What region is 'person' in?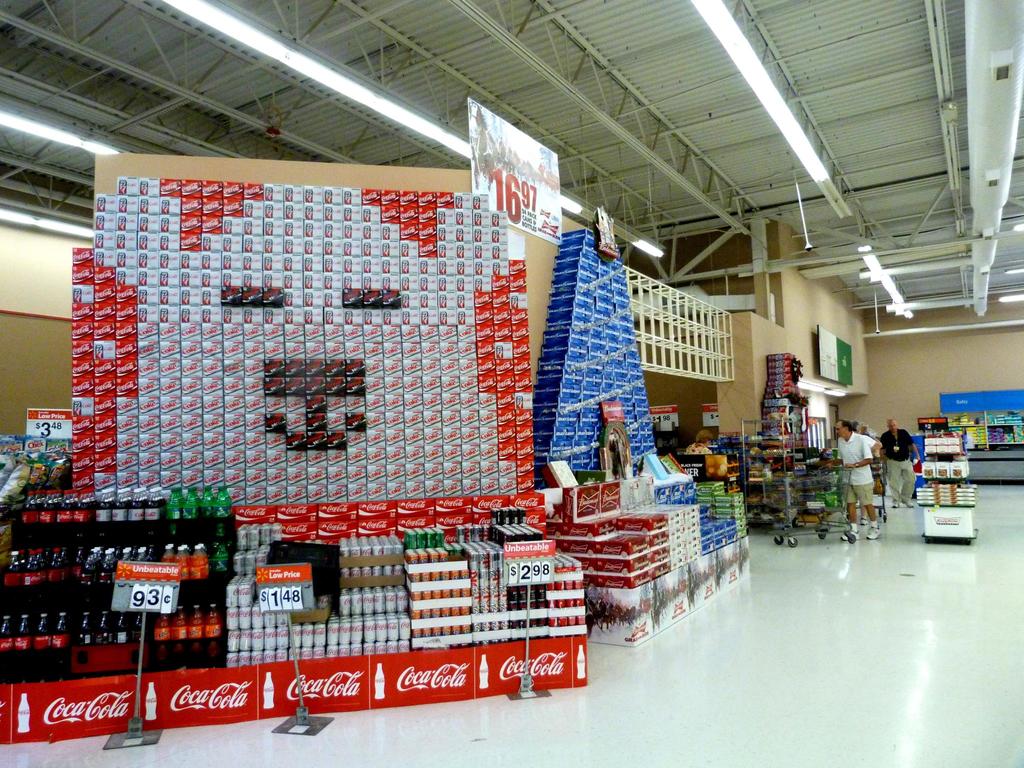
[x1=883, y1=416, x2=912, y2=507].
